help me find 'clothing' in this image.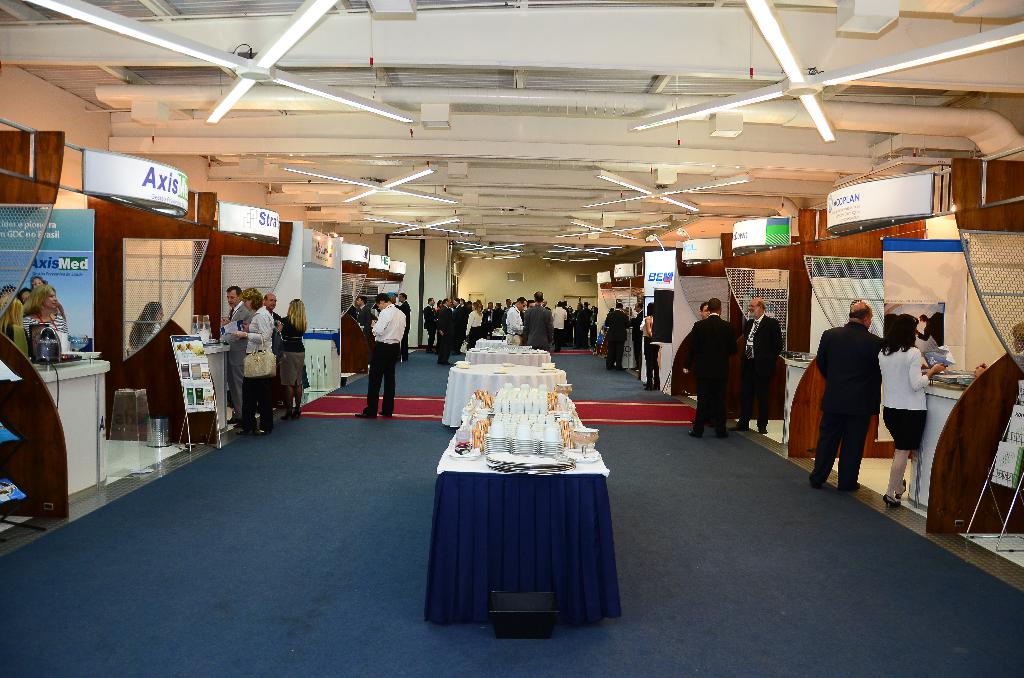
Found it: crop(504, 306, 527, 344).
